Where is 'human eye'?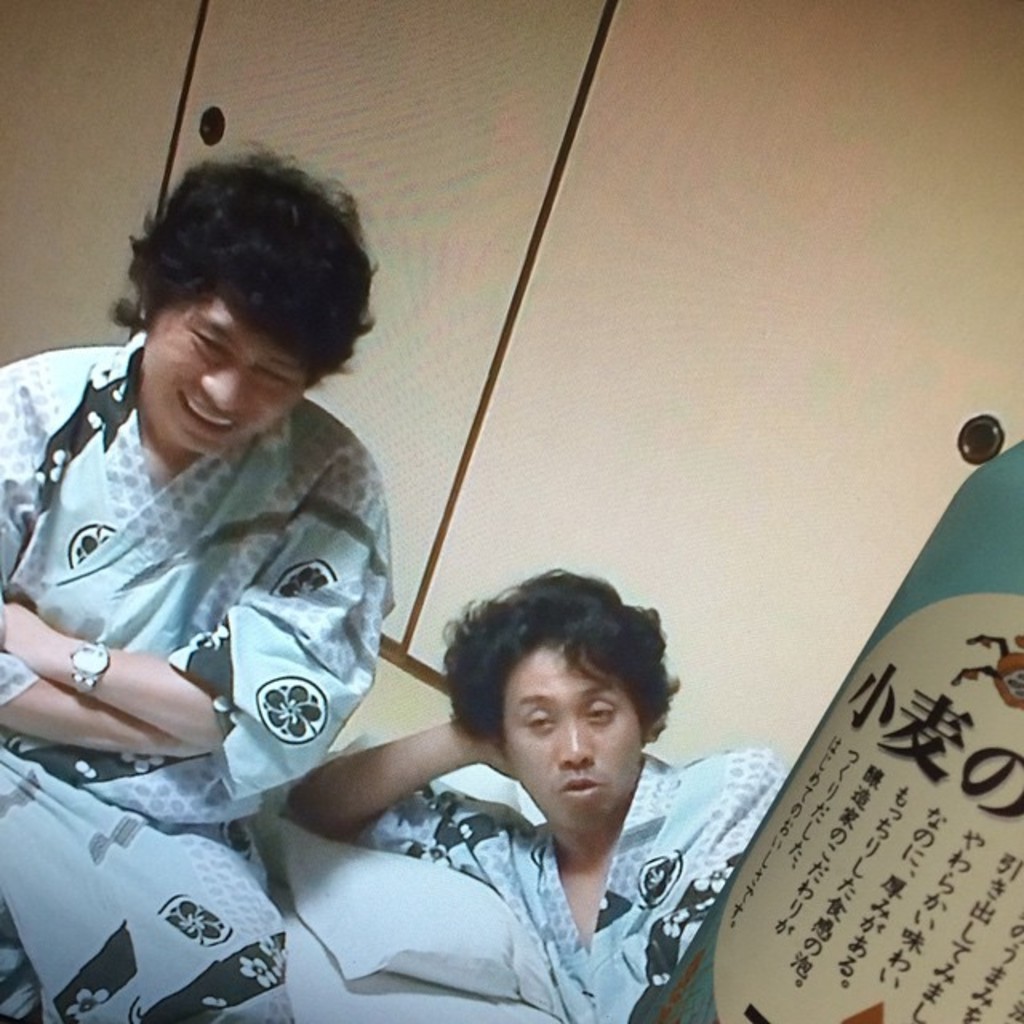
[x1=584, y1=698, x2=619, y2=728].
